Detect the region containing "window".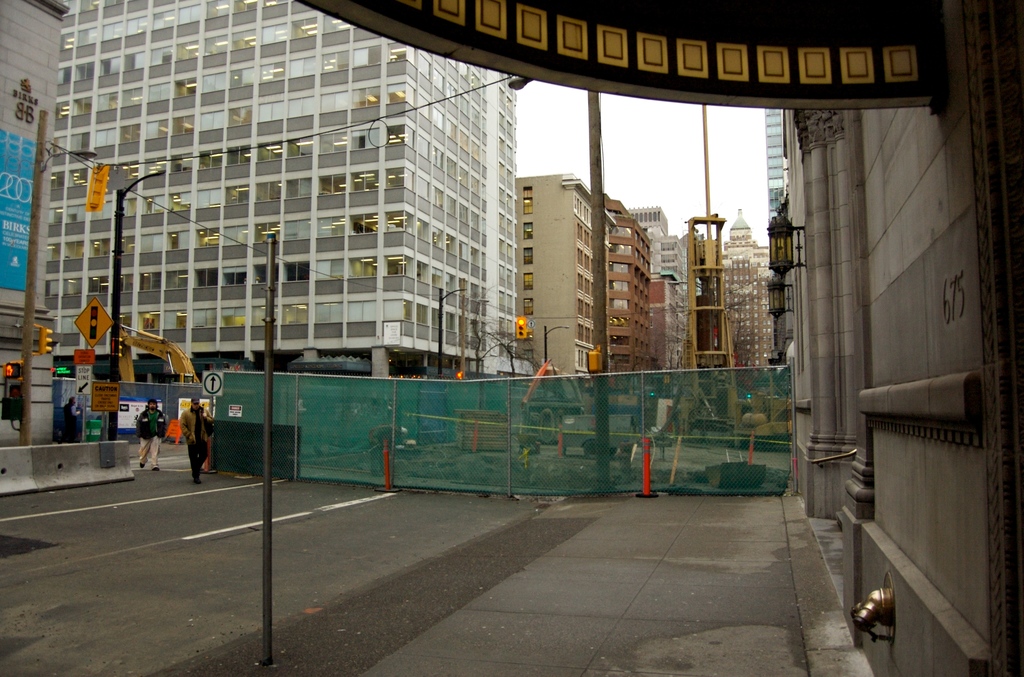
<region>461, 96, 470, 118</region>.
